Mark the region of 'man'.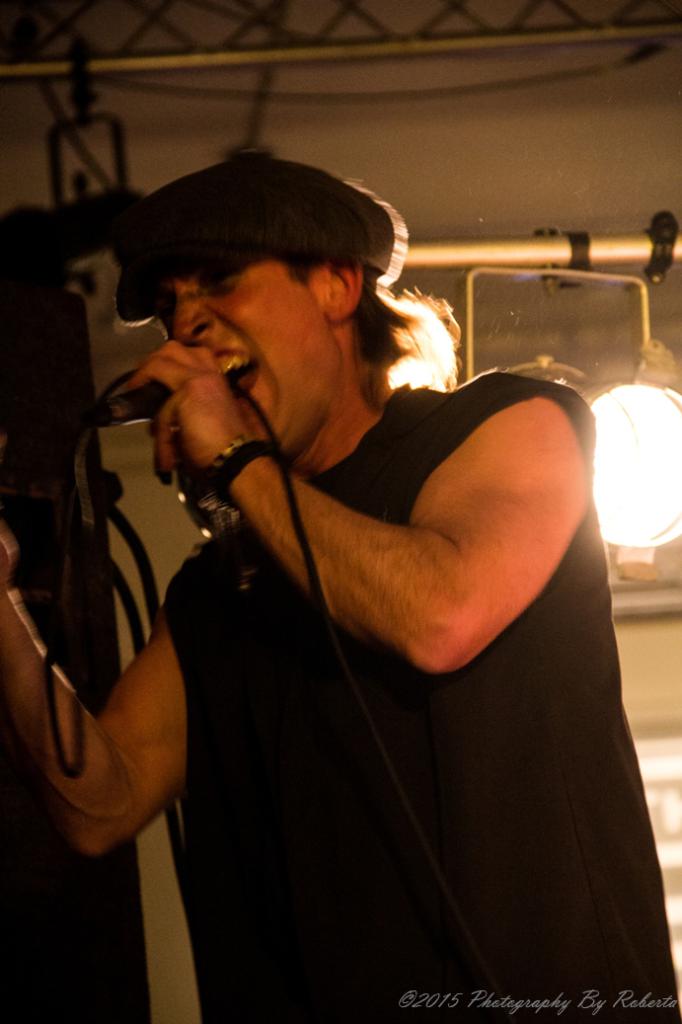
Region: 0,153,681,1023.
